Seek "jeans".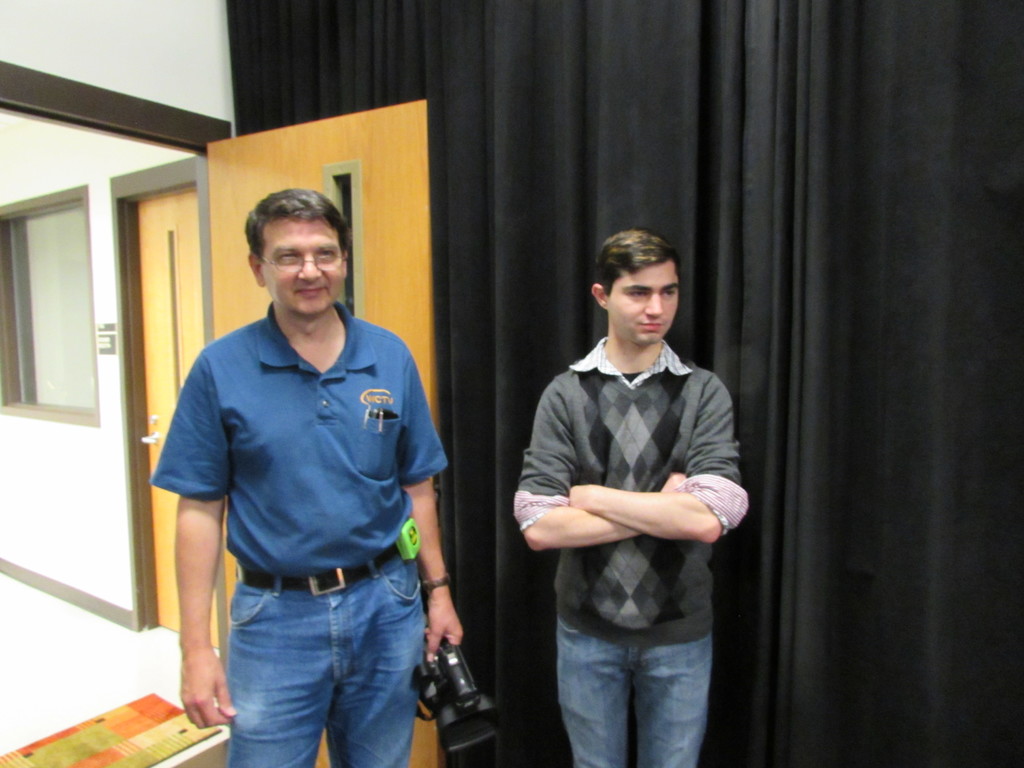
547:616:724:767.
